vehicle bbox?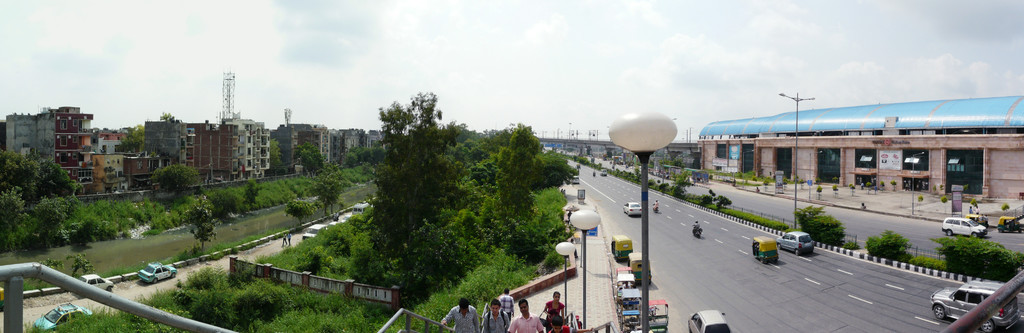
[35,301,95,332]
